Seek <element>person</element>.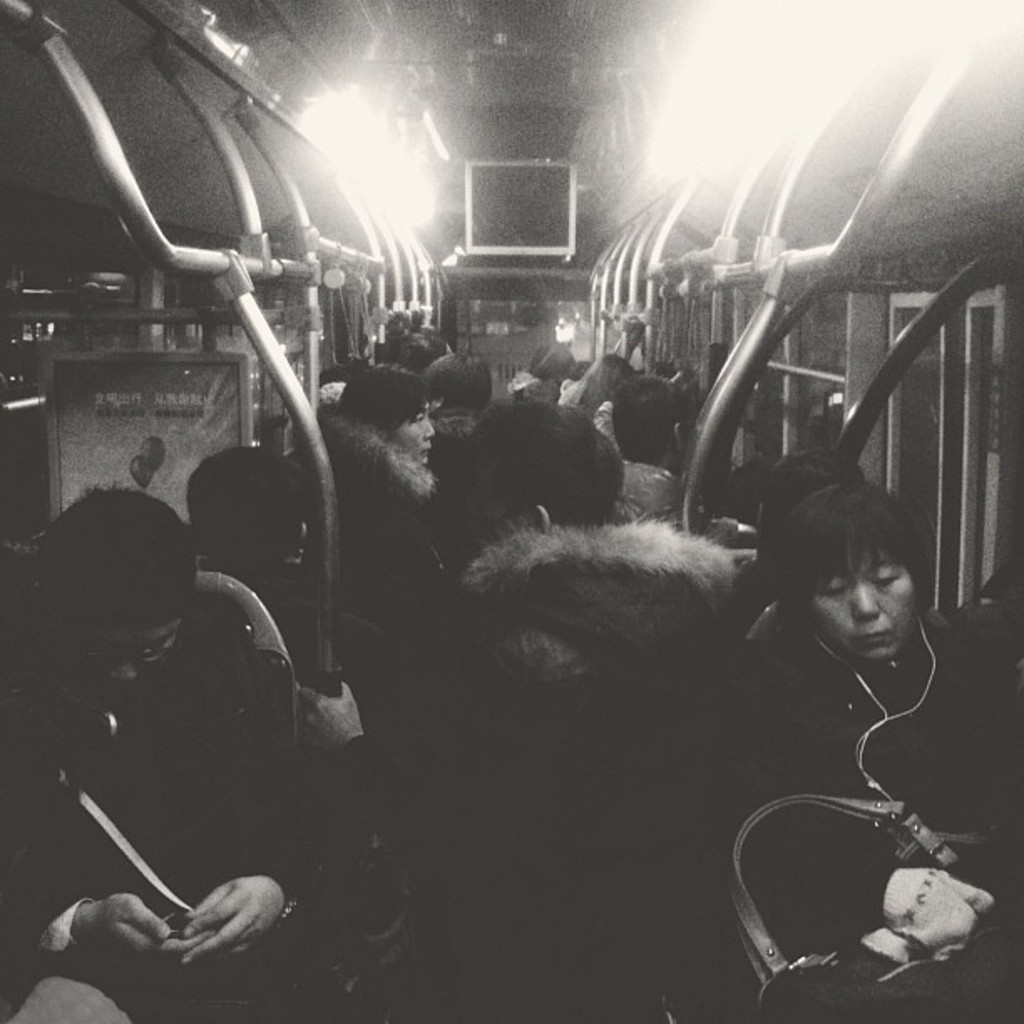
crop(326, 368, 475, 571).
